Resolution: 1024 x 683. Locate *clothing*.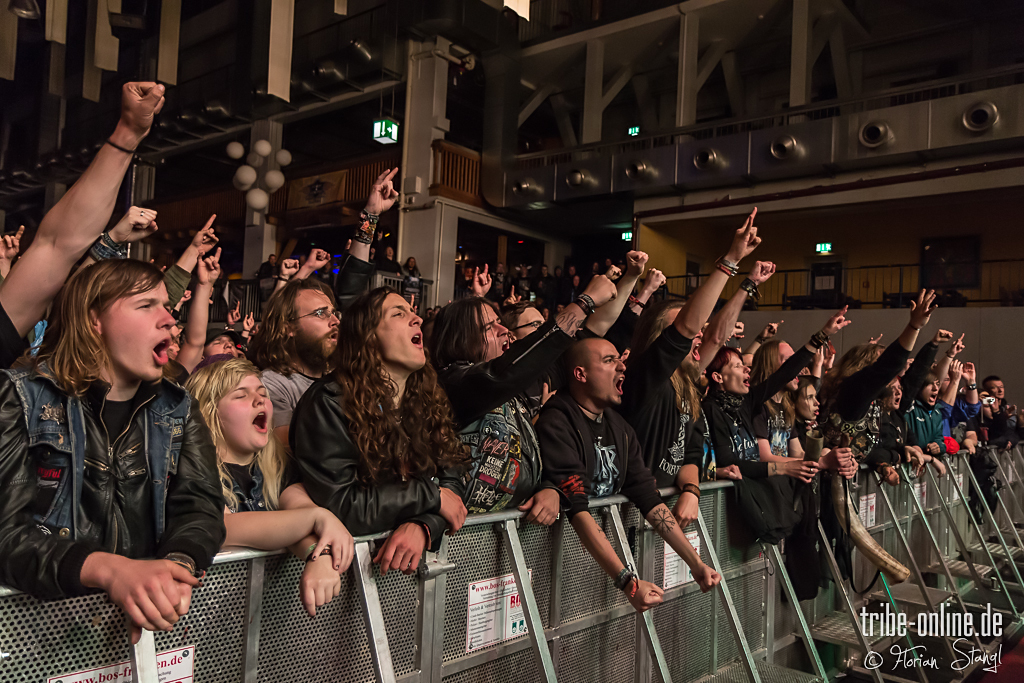
l=8, t=303, r=234, b=666.
